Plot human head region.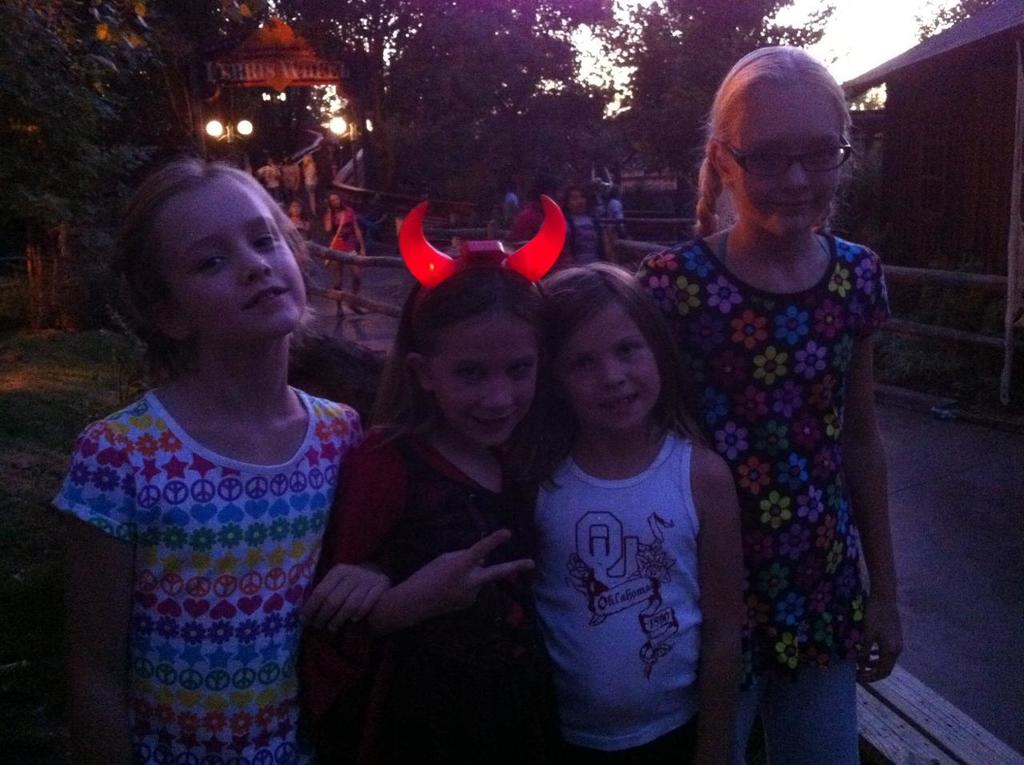
Plotted at bbox=[564, 188, 592, 212].
